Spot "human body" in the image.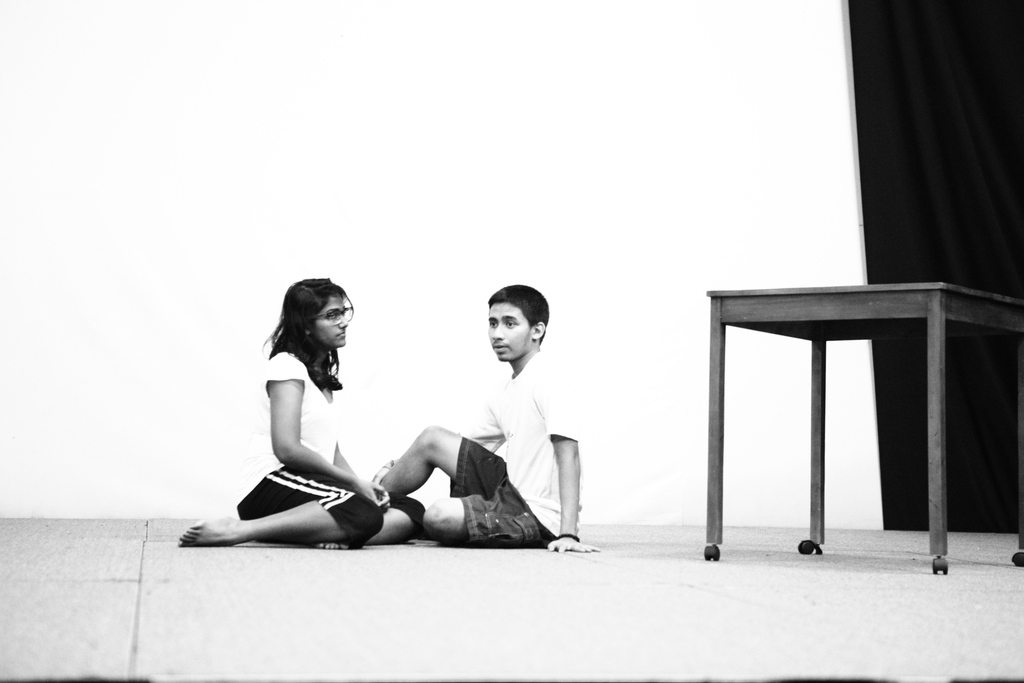
"human body" found at <bbox>381, 286, 601, 553</bbox>.
